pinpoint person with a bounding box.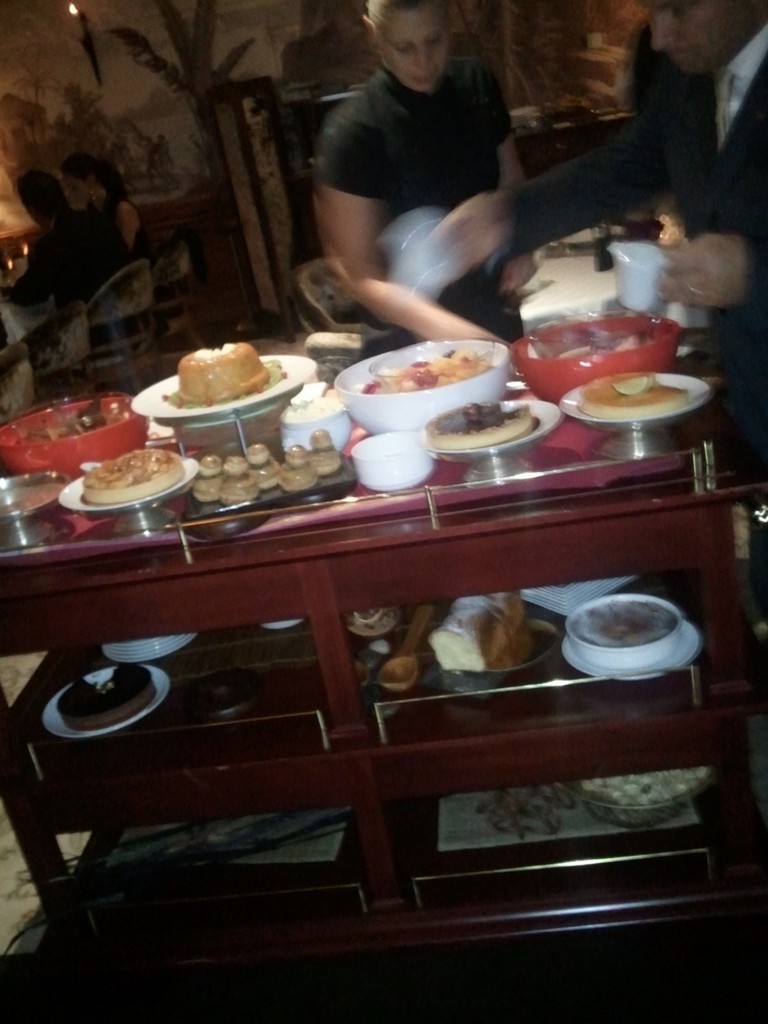
<bbox>285, 0, 568, 323</bbox>.
